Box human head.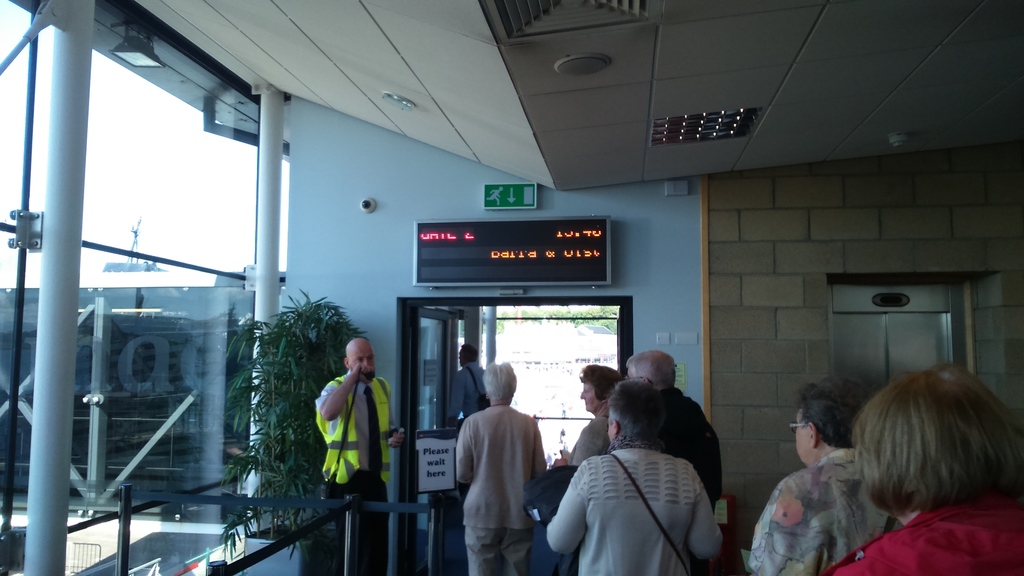
bbox=[846, 369, 1019, 540].
